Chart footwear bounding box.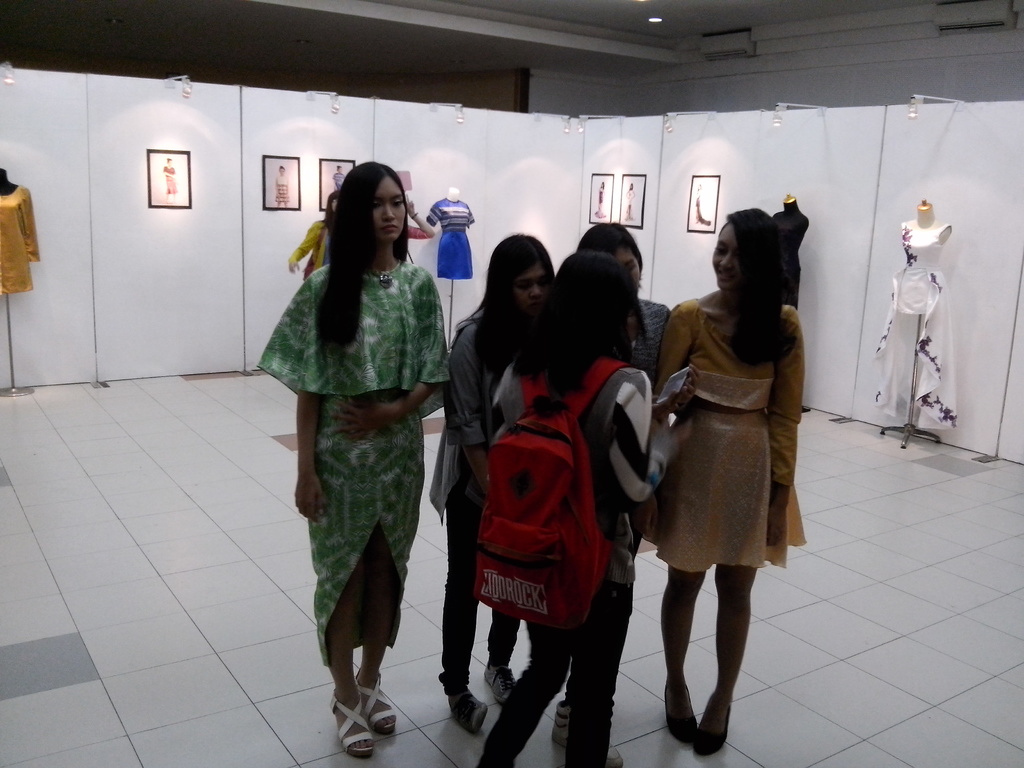
Charted: l=556, t=700, r=623, b=767.
